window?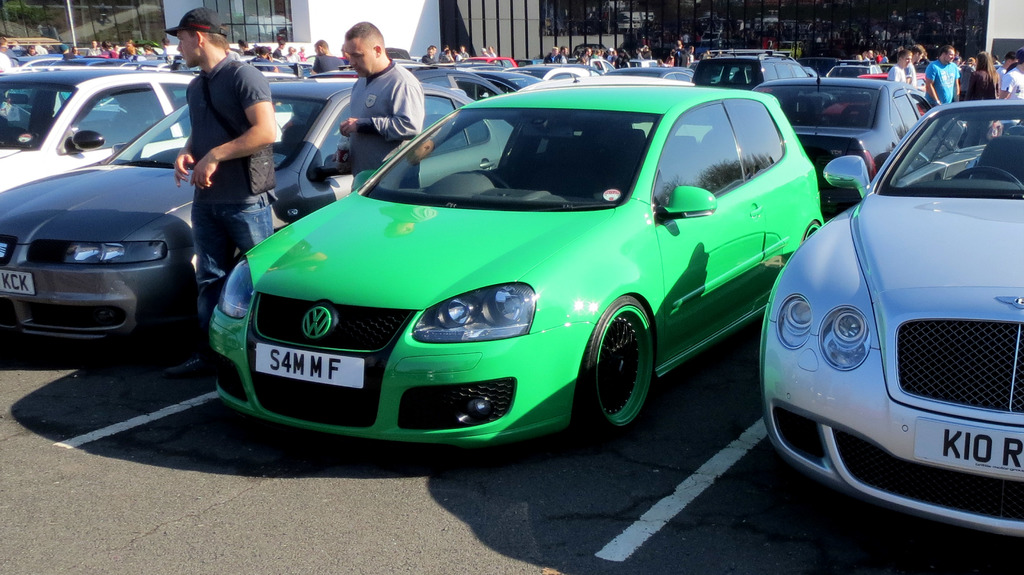
rect(309, 98, 362, 181)
